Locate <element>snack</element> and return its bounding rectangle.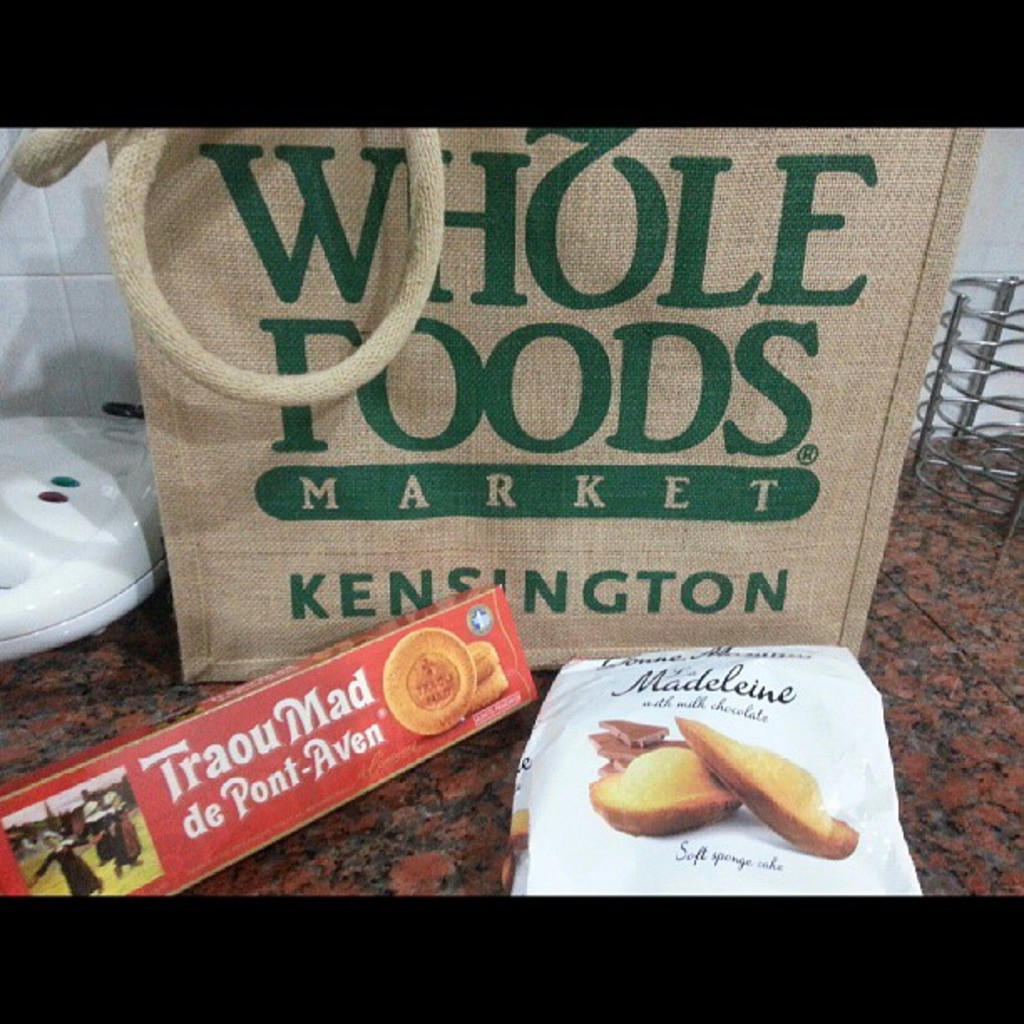
[388, 629, 474, 728].
